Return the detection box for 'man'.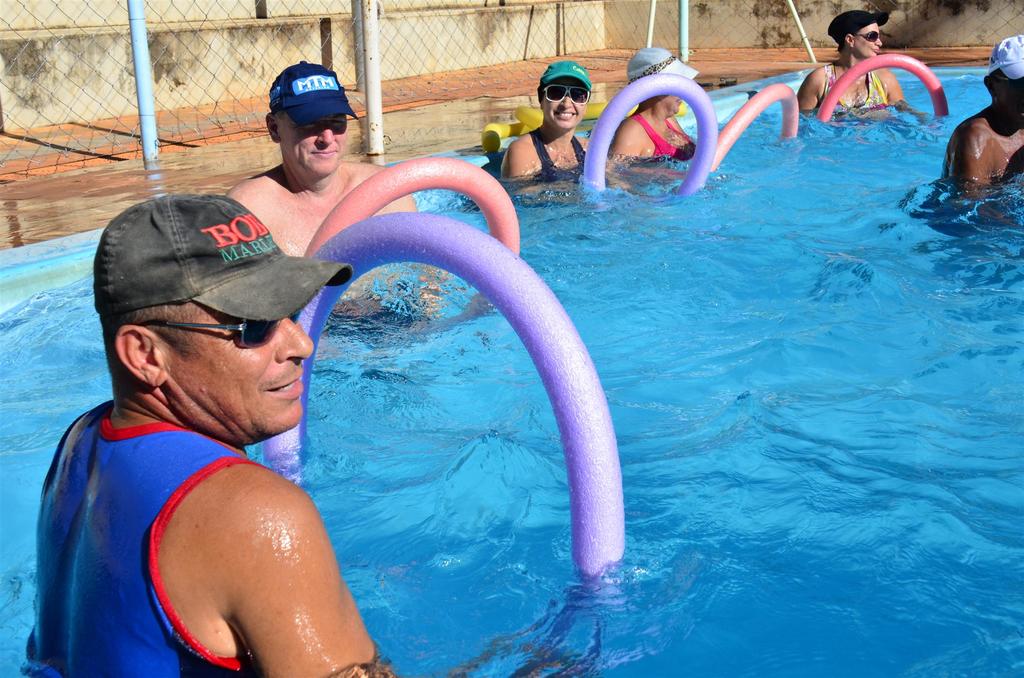
[x1=221, y1=60, x2=409, y2=318].
